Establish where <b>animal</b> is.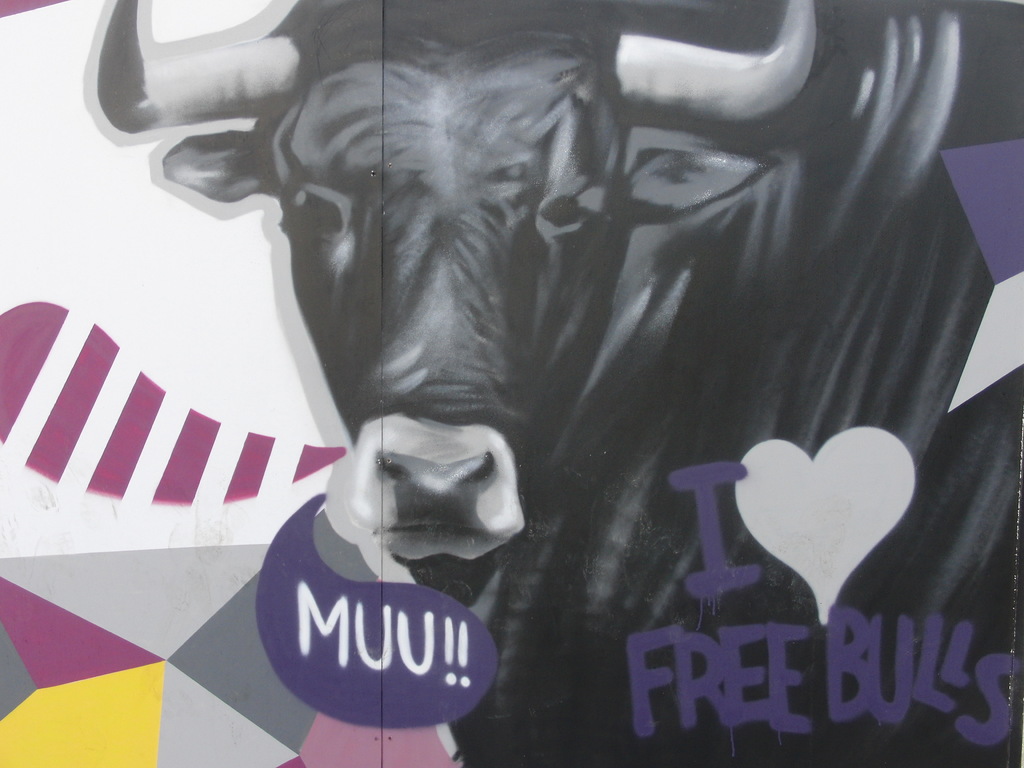
Established at pyautogui.locateOnScreen(93, 0, 1023, 767).
